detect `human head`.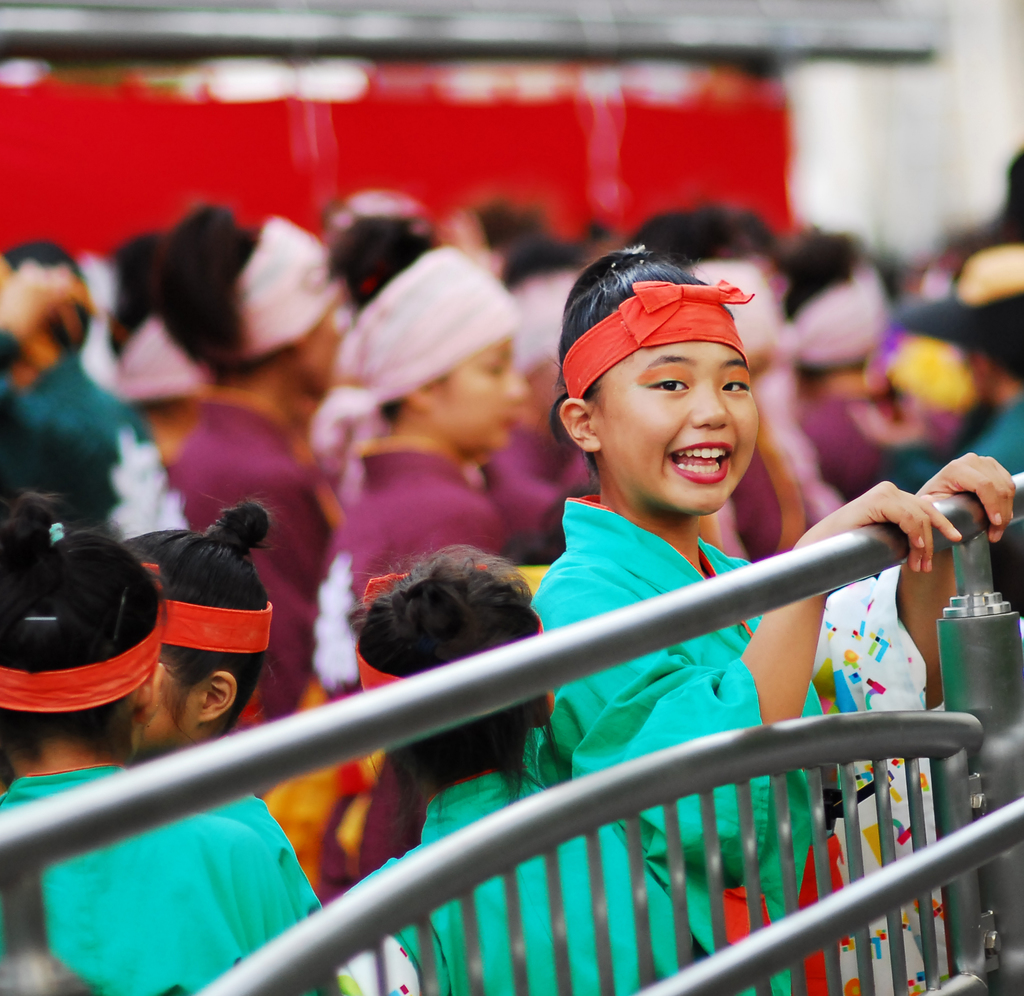
Detected at left=368, top=559, right=554, bottom=769.
